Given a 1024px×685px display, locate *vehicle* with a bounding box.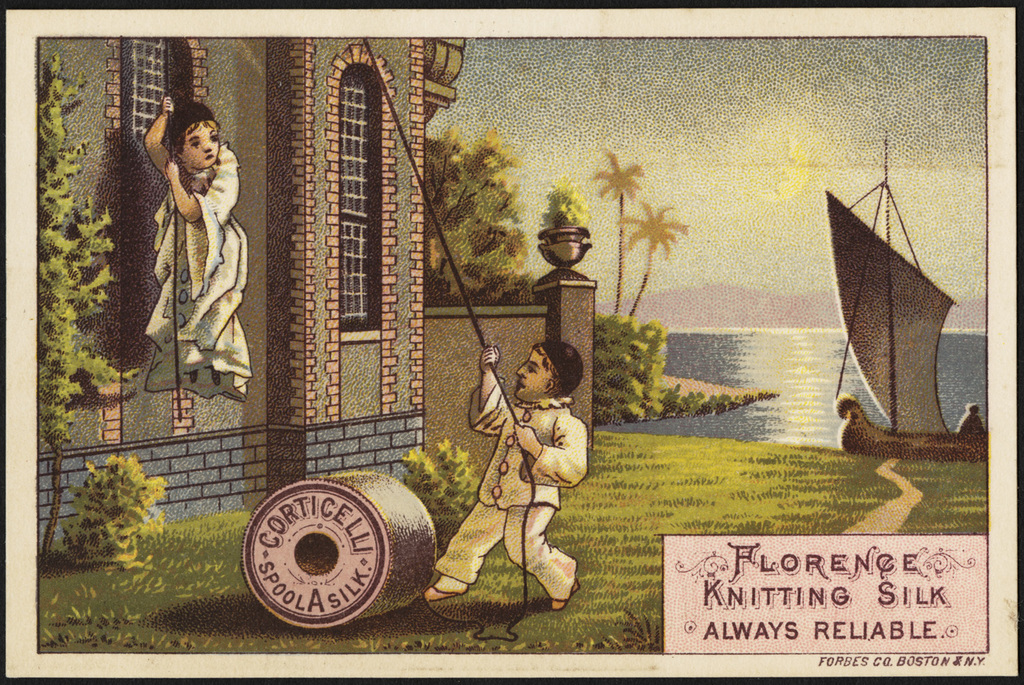
Located: box=[824, 132, 987, 461].
